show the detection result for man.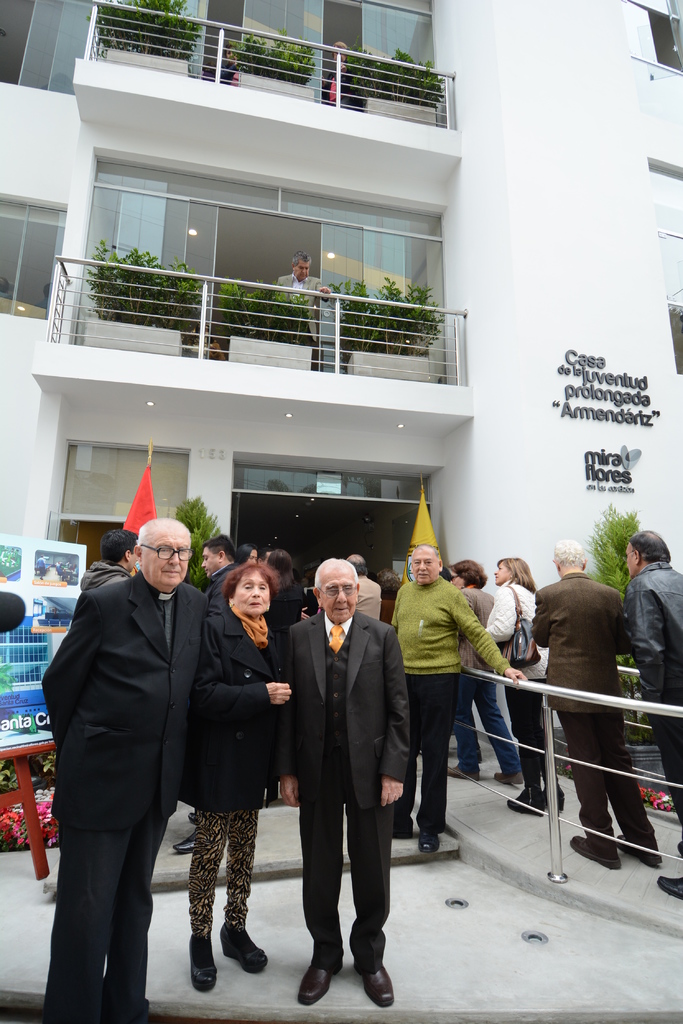
detection(200, 547, 238, 587).
